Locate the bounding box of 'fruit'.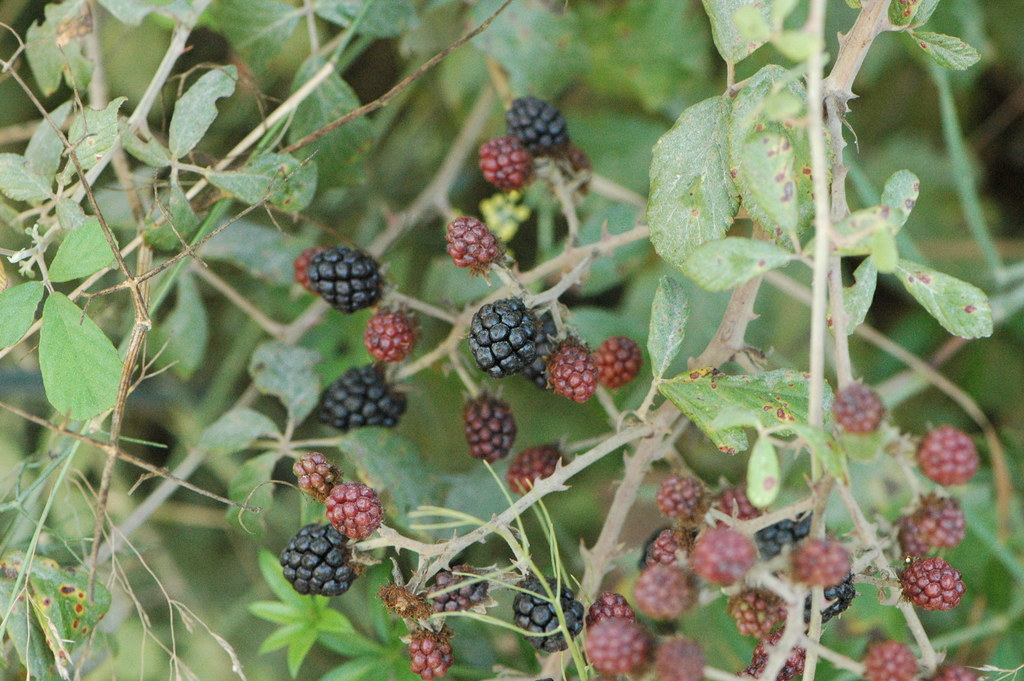
Bounding box: rect(446, 211, 496, 285).
